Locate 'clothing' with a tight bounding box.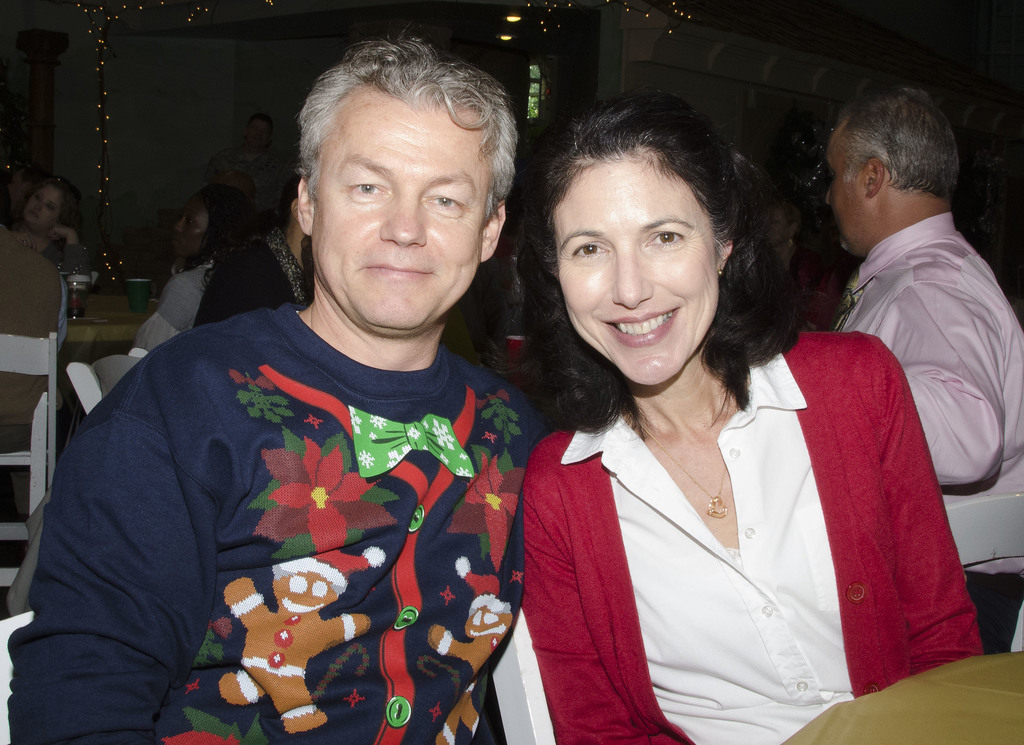
[left=188, top=225, right=318, bottom=330].
